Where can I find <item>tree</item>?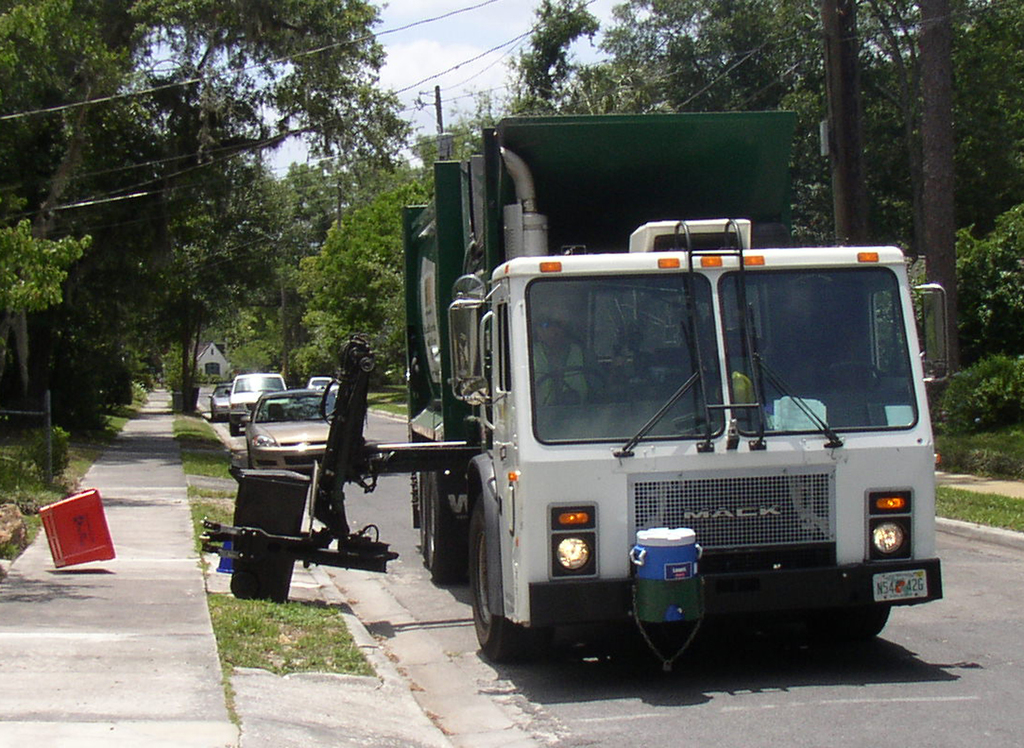
You can find it at 255:140:392:368.
